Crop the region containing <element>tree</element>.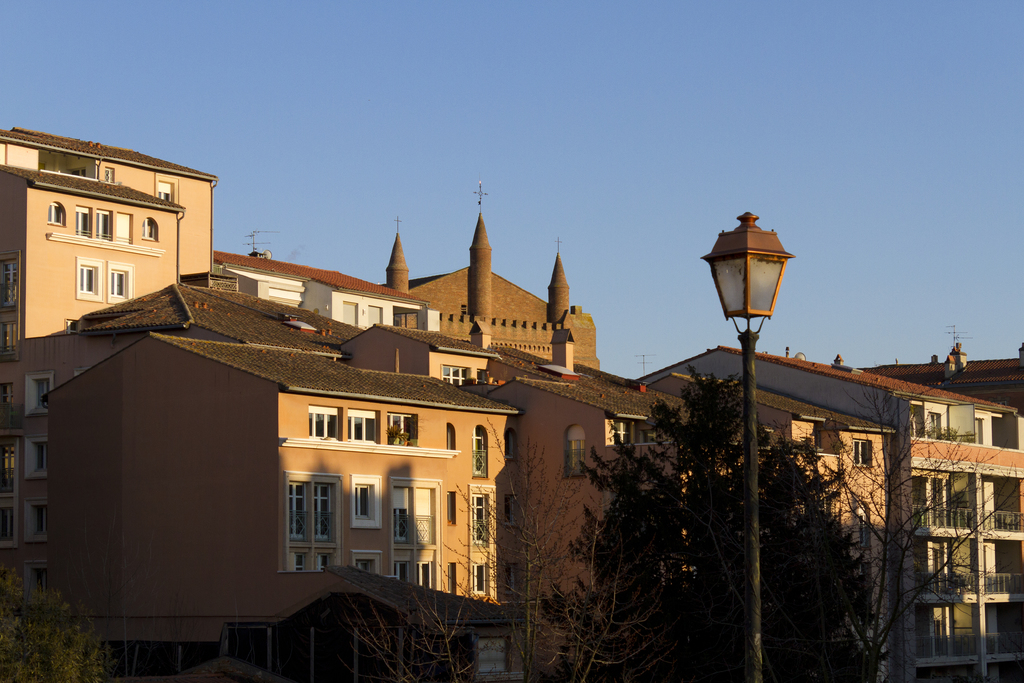
Crop region: <box>442,361,1023,682</box>.
